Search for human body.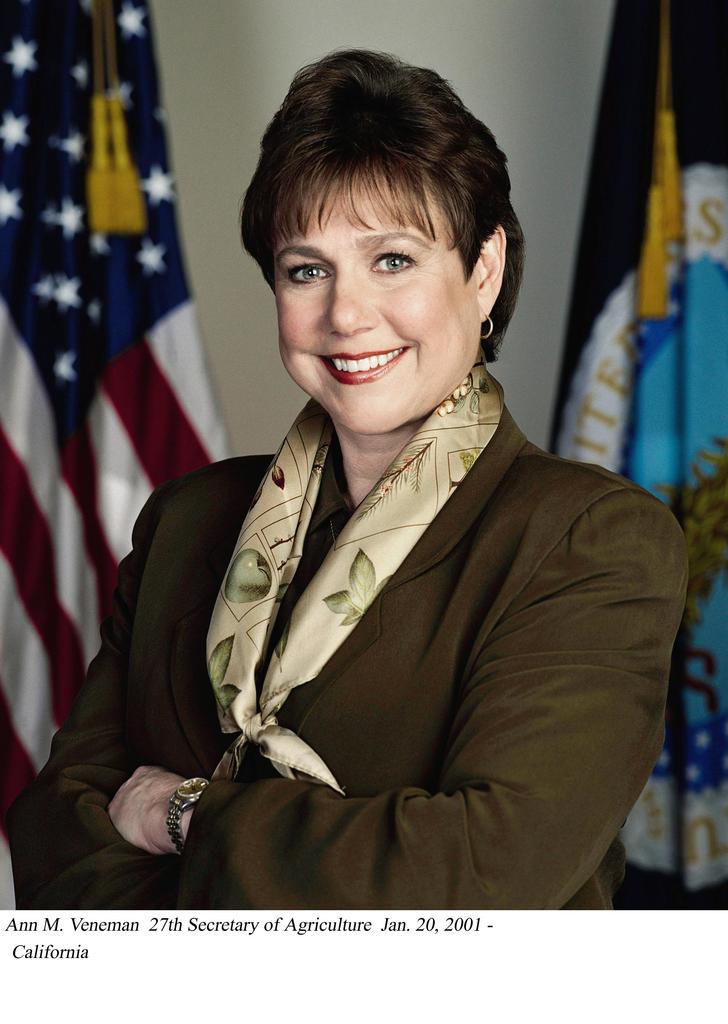
Found at 73/45/695/989.
